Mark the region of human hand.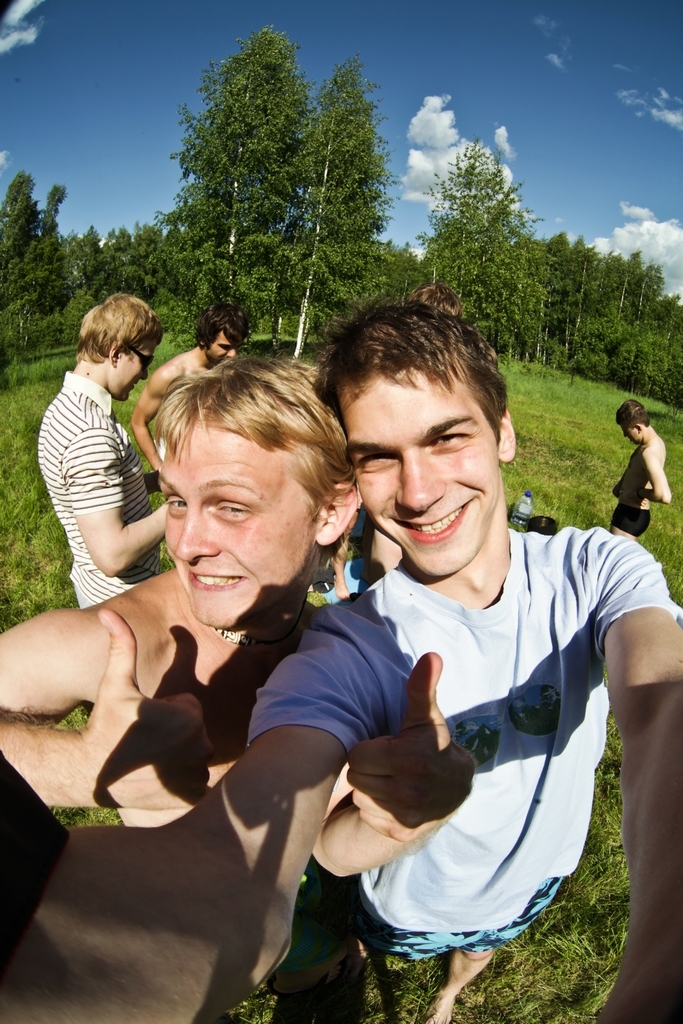
Region: 626:487:651:508.
